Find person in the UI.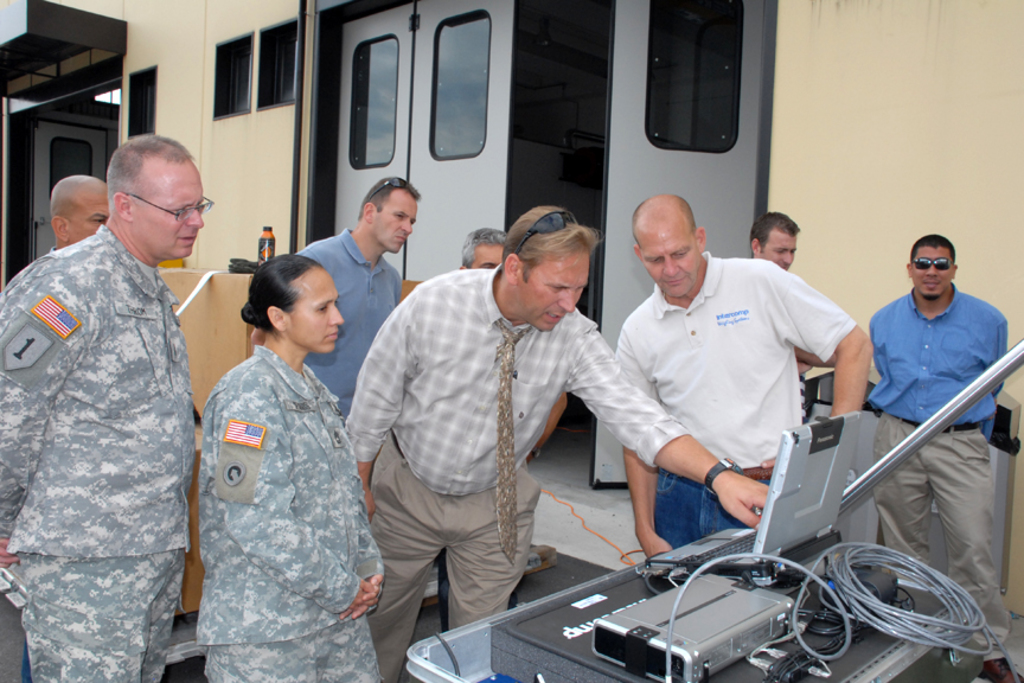
UI element at <box>866,236,1018,682</box>.
